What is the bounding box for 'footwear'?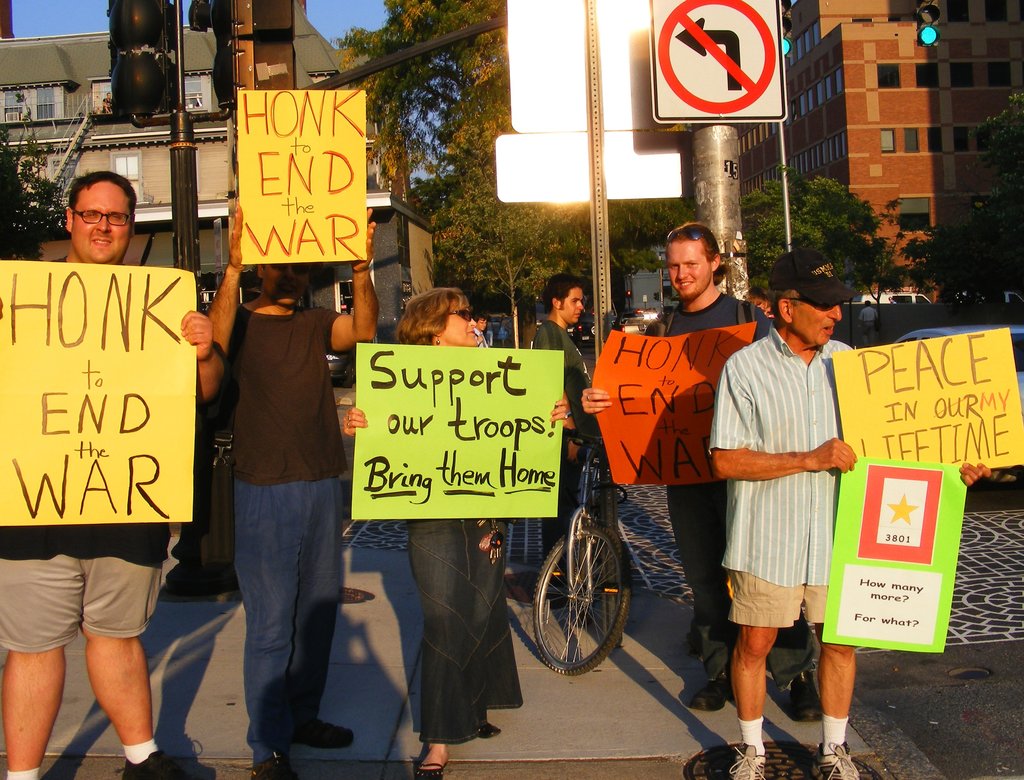
box(475, 720, 500, 740).
